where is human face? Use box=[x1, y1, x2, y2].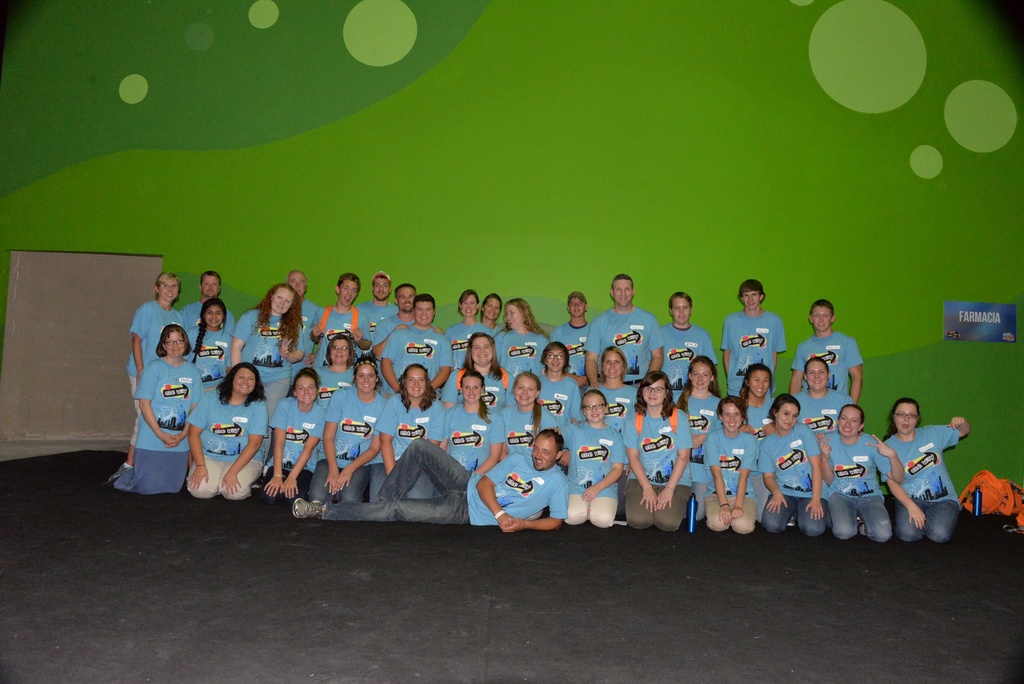
box=[750, 368, 771, 396].
